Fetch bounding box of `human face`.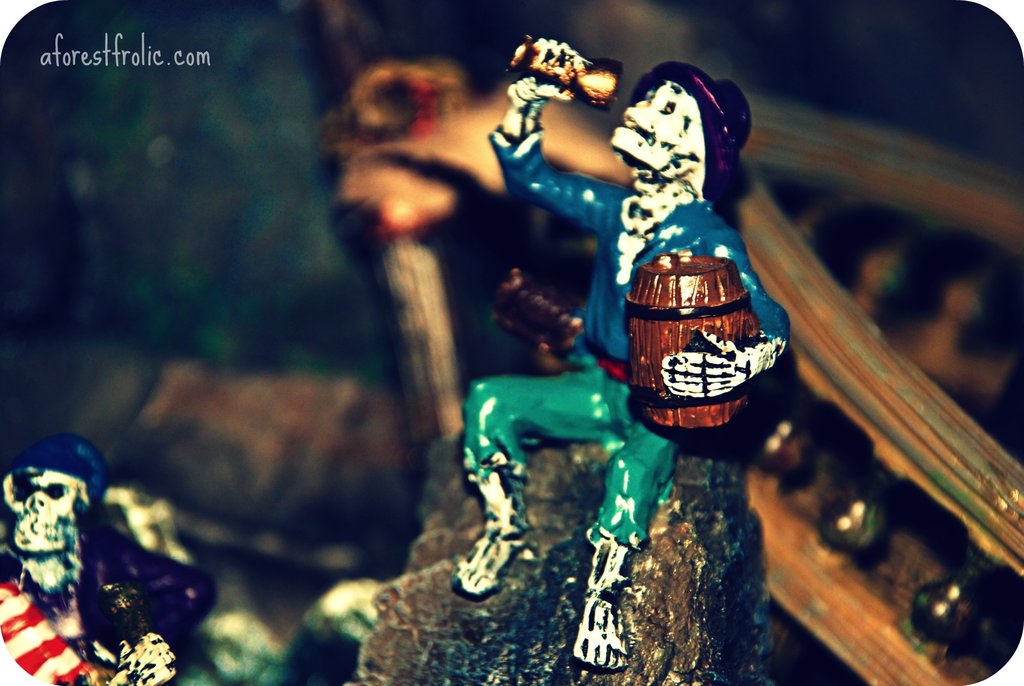
Bbox: bbox=(602, 84, 695, 170).
